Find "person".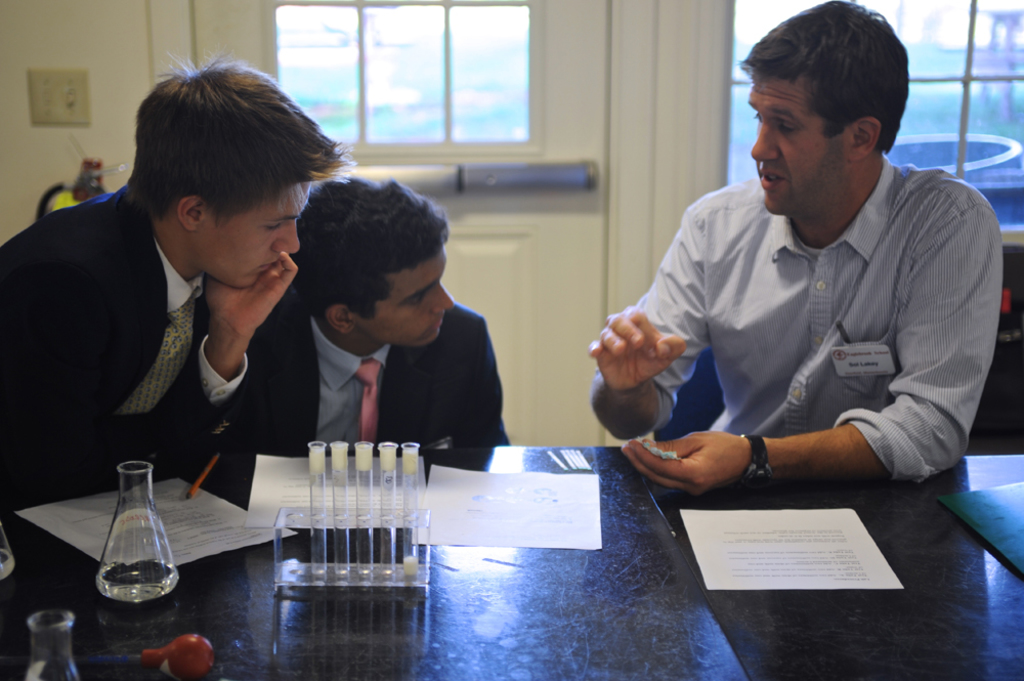
{"x1": 588, "y1": 0, "x2": 1010, "y2": 504}.
